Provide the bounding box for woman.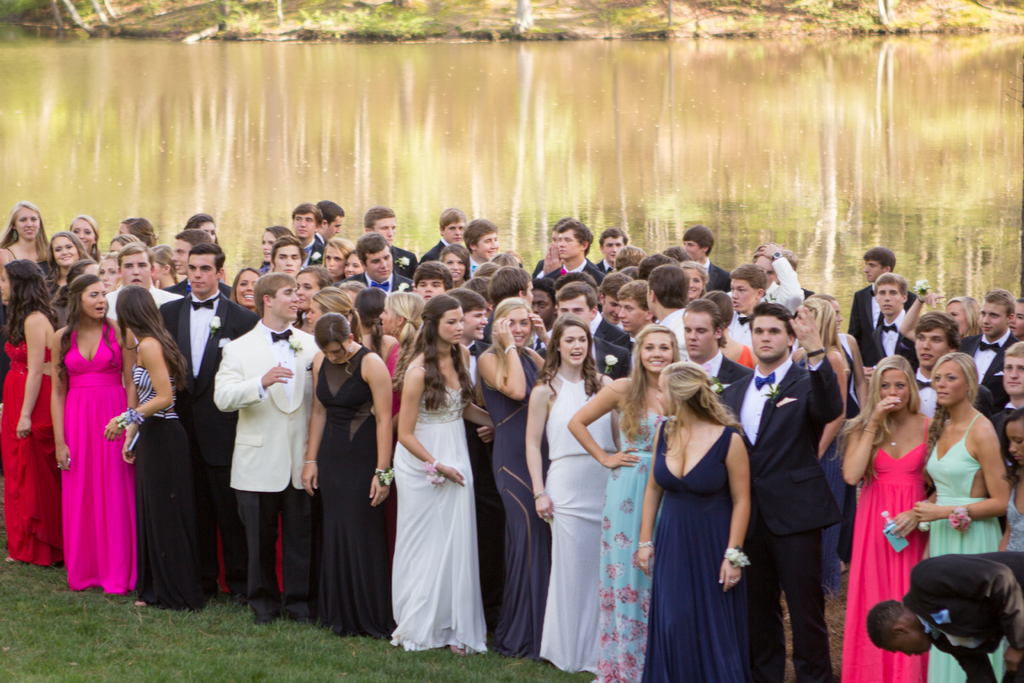
292 284 370 343.
